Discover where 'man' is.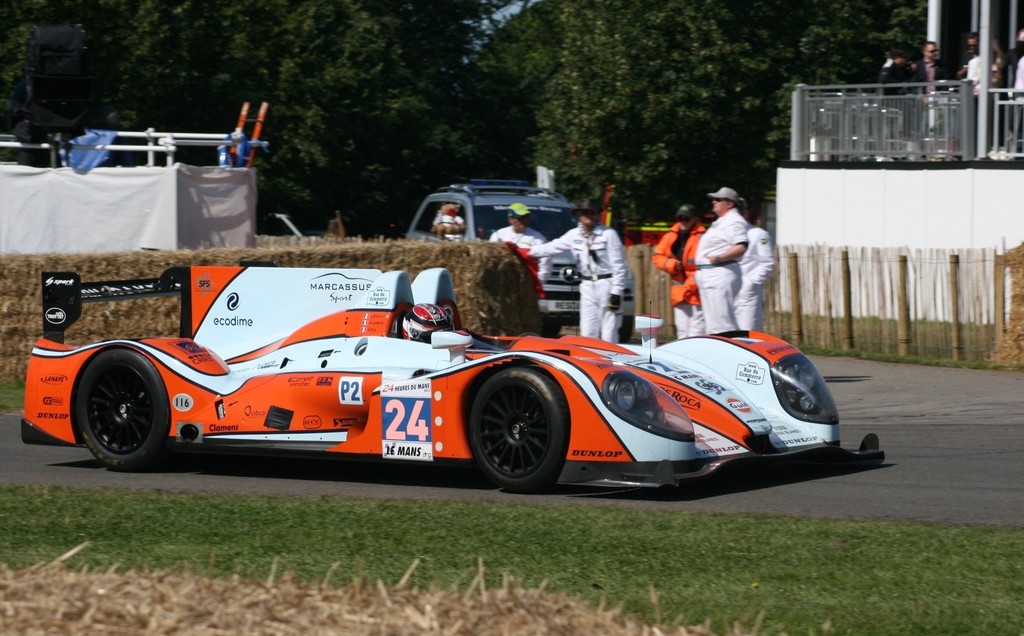
Discovered at rect(678, 193, 792, 328).
